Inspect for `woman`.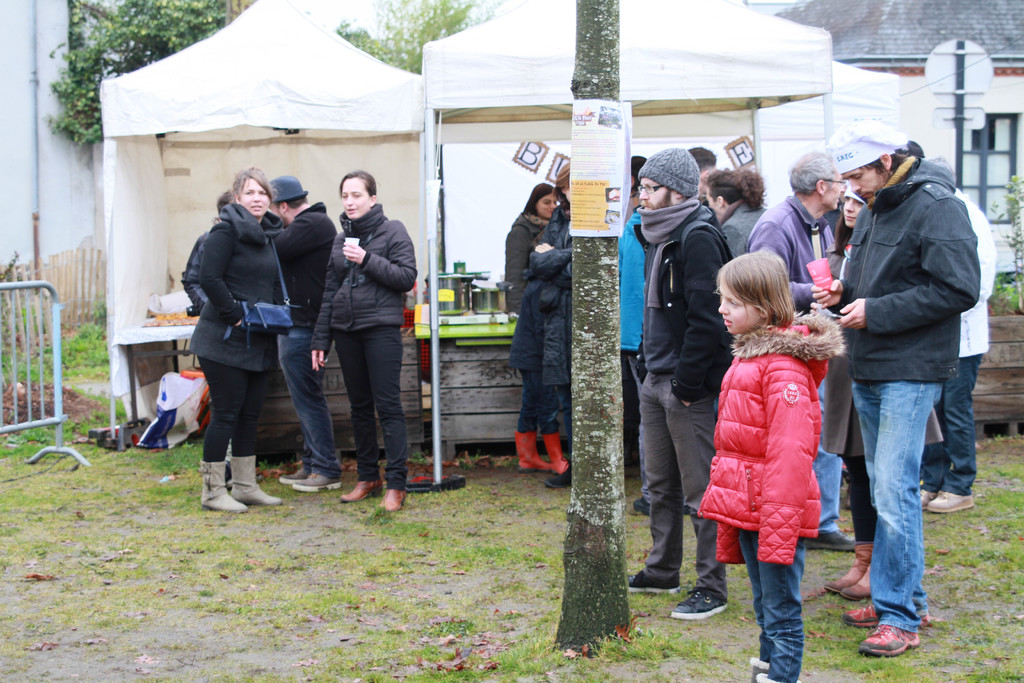
Inspection: BBox(818, 185, 877, 608).
